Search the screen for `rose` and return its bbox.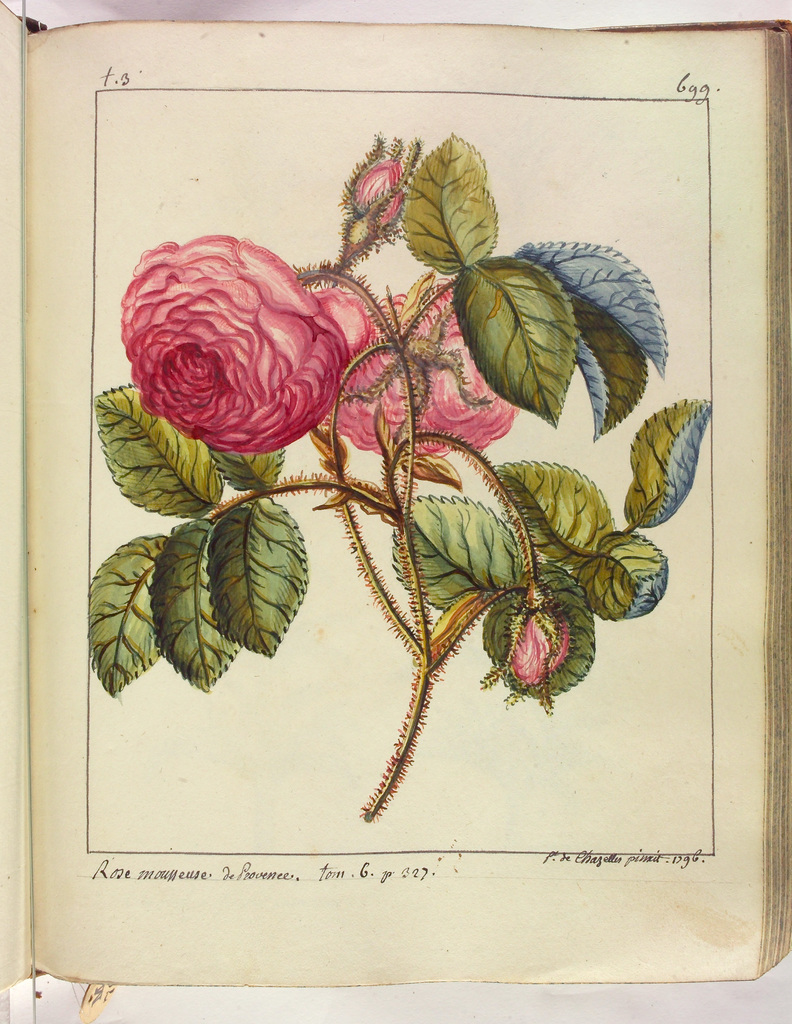
Found: x1=325 y1=284 x2=513 y2=462.
